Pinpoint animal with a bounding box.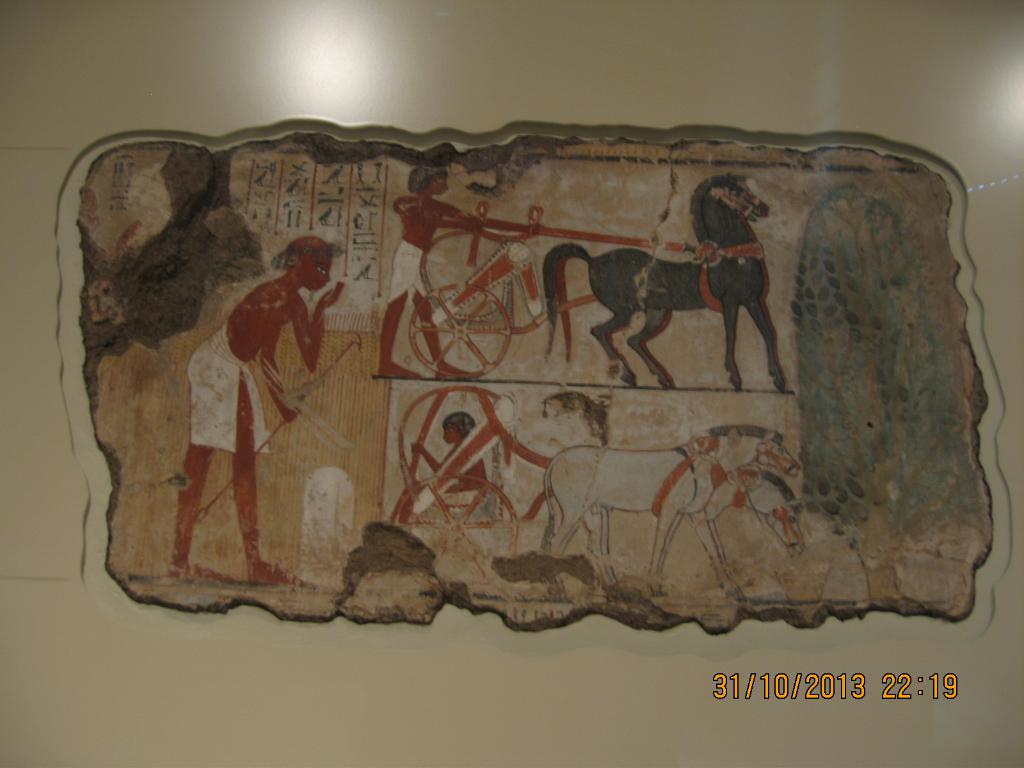
box(541, 173, 797, 390).
